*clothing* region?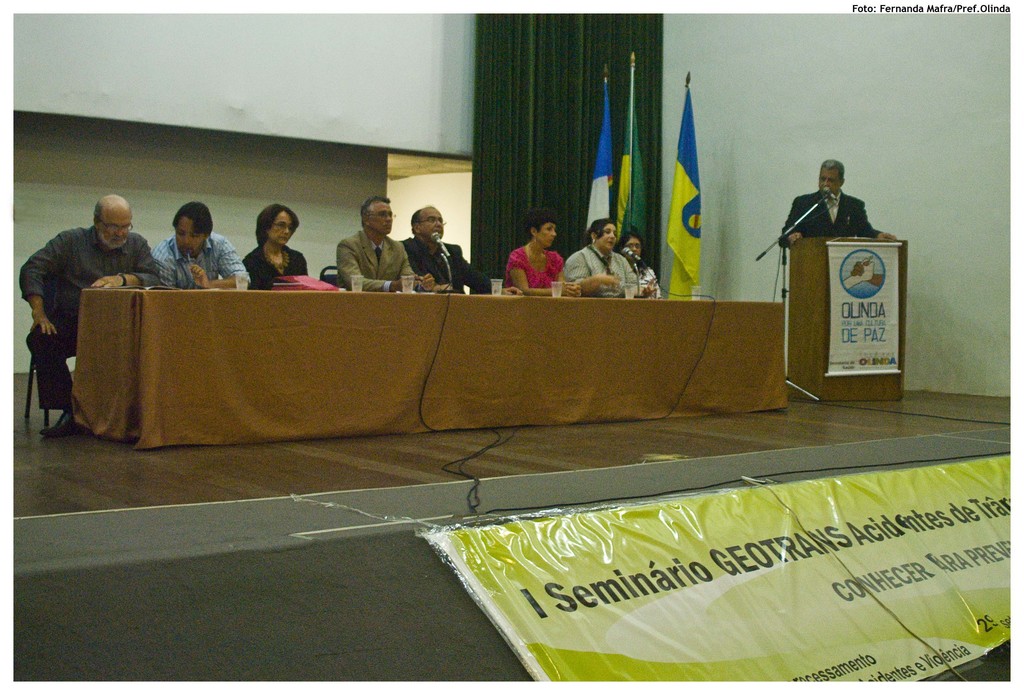
<box>334,227,415,291</box>
